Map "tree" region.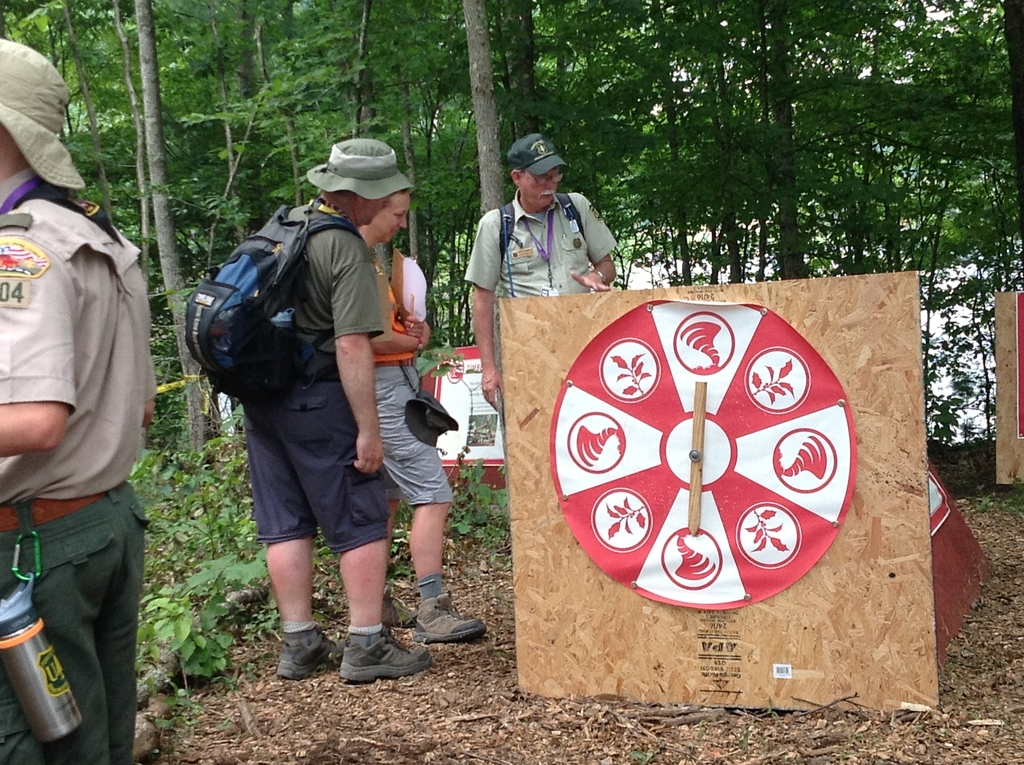
Mapped to bbox(134, 0, 196, 463).
